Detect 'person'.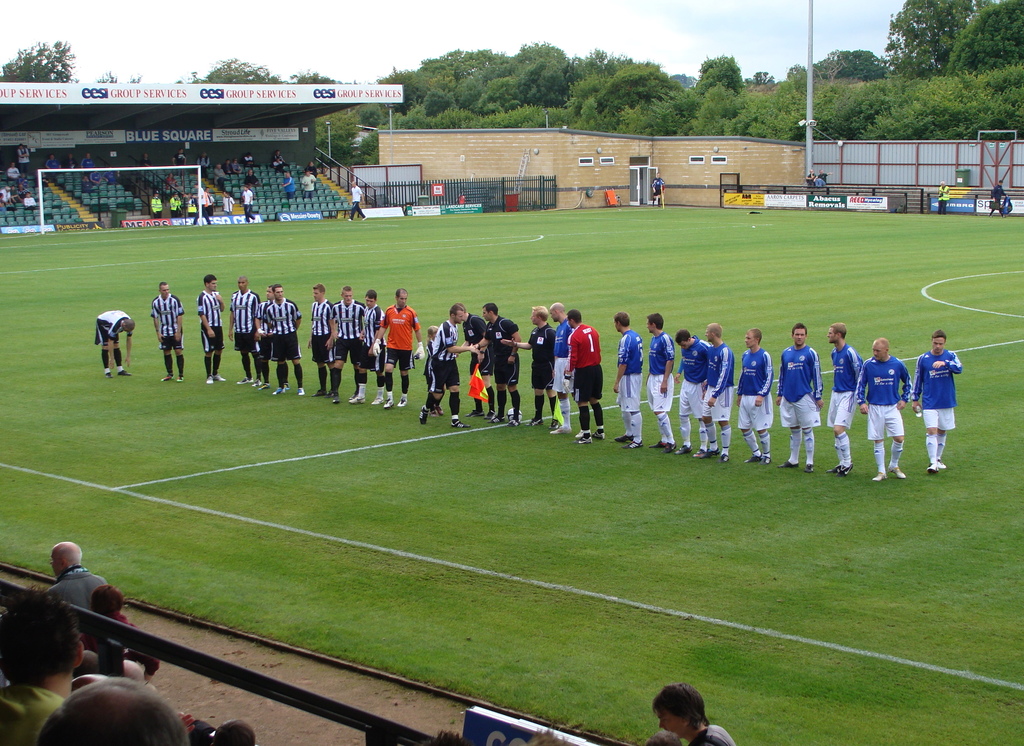
Detected at [935,181,952,212].
